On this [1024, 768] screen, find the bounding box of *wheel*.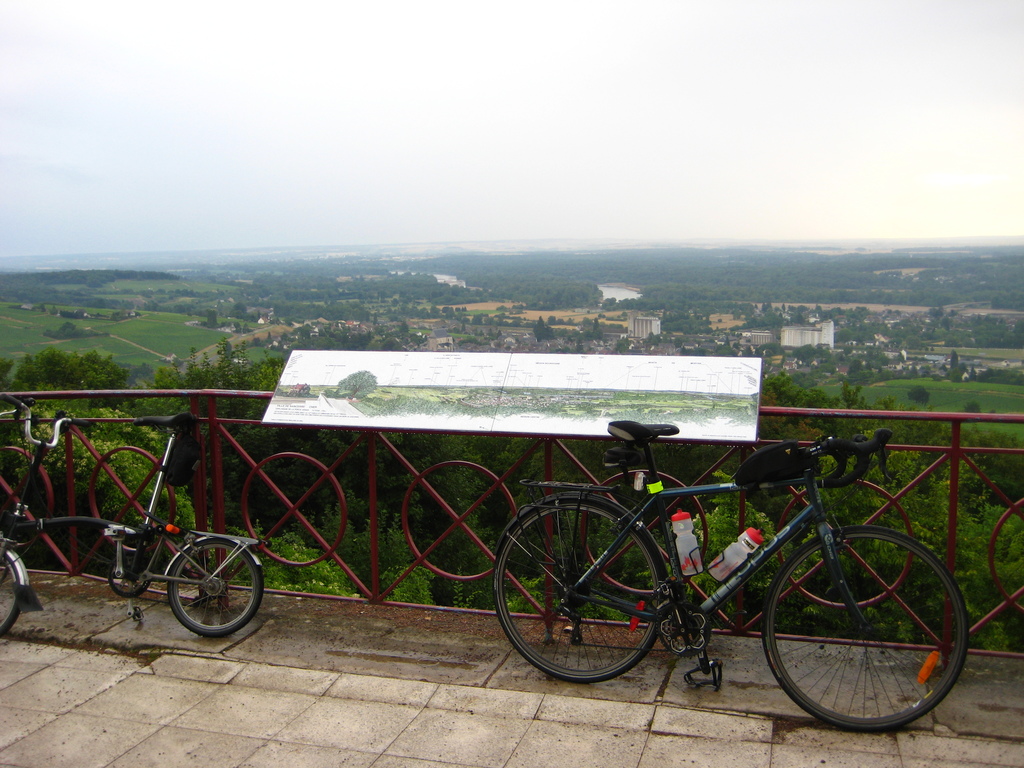
Bounding box: <box>0,545,32,634</box>.
